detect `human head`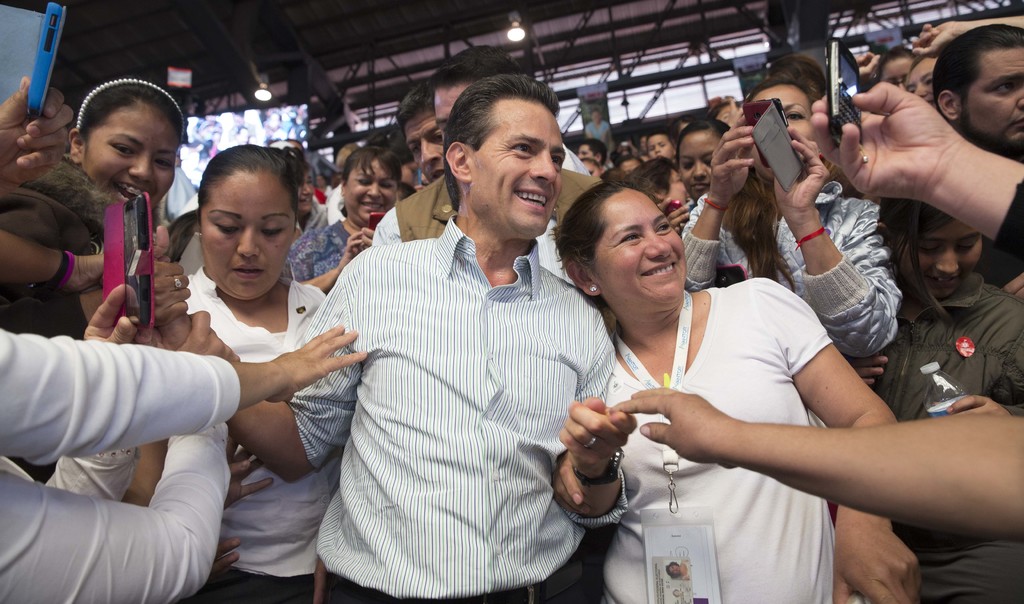
bbox=(874, 190, 987, 304)
